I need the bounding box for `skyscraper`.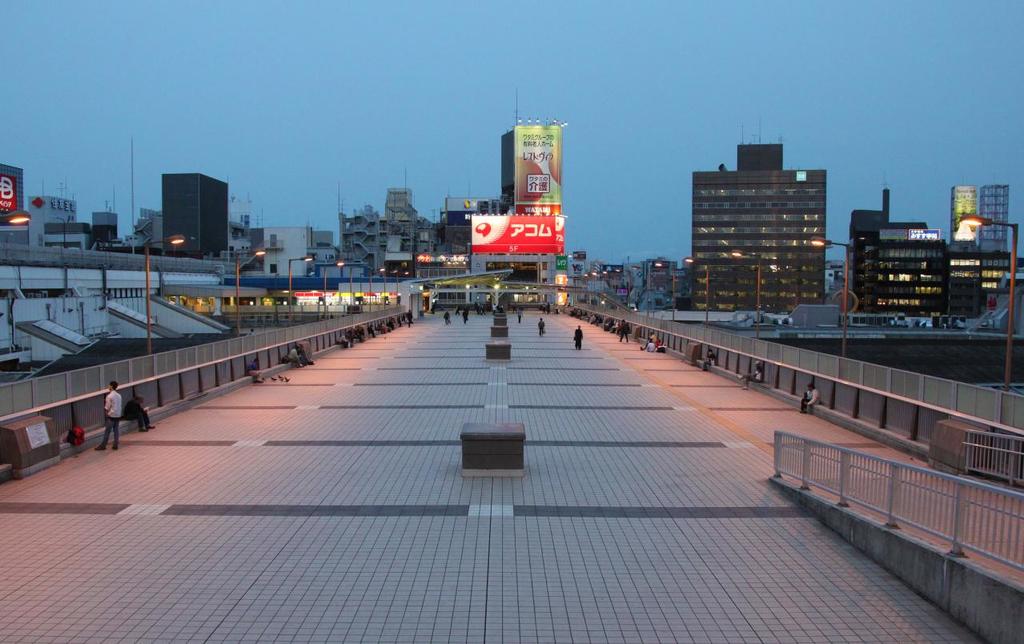
Here it is: bbox=[844, 187, 929, 236].
